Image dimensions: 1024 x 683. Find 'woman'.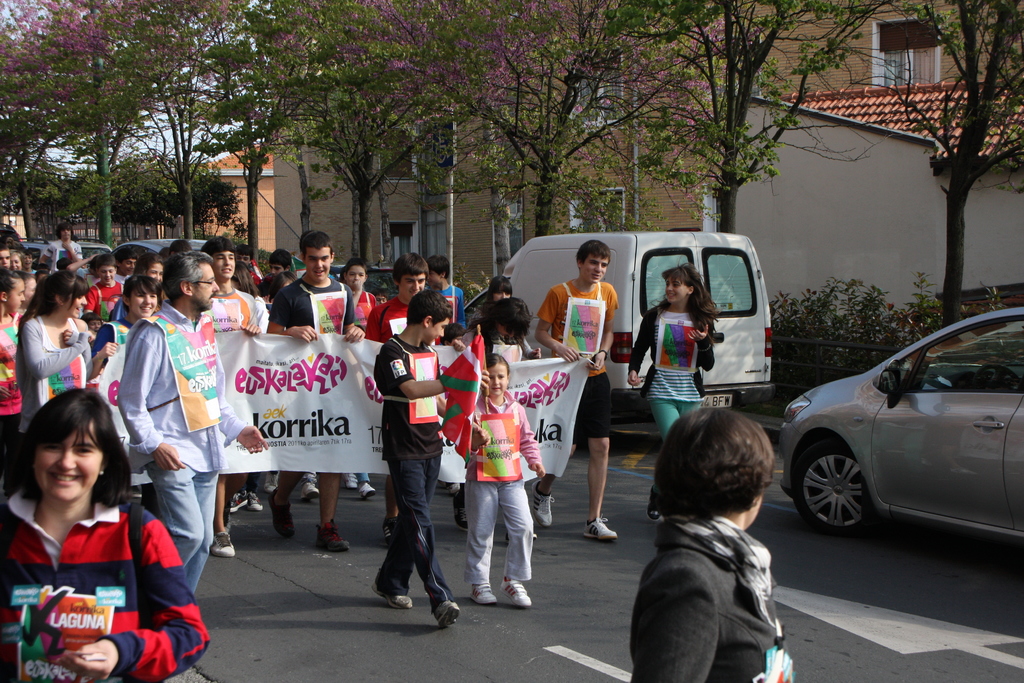
crop(0, 276, 17, 457).
